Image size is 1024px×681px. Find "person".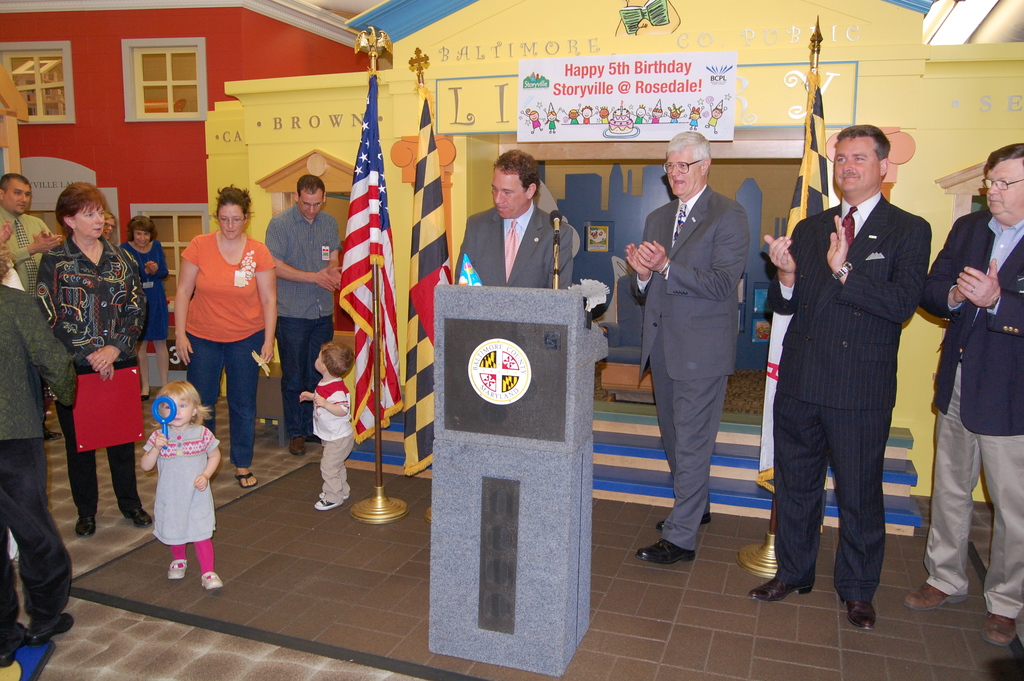
select_region(298, 341, 358, 514).
